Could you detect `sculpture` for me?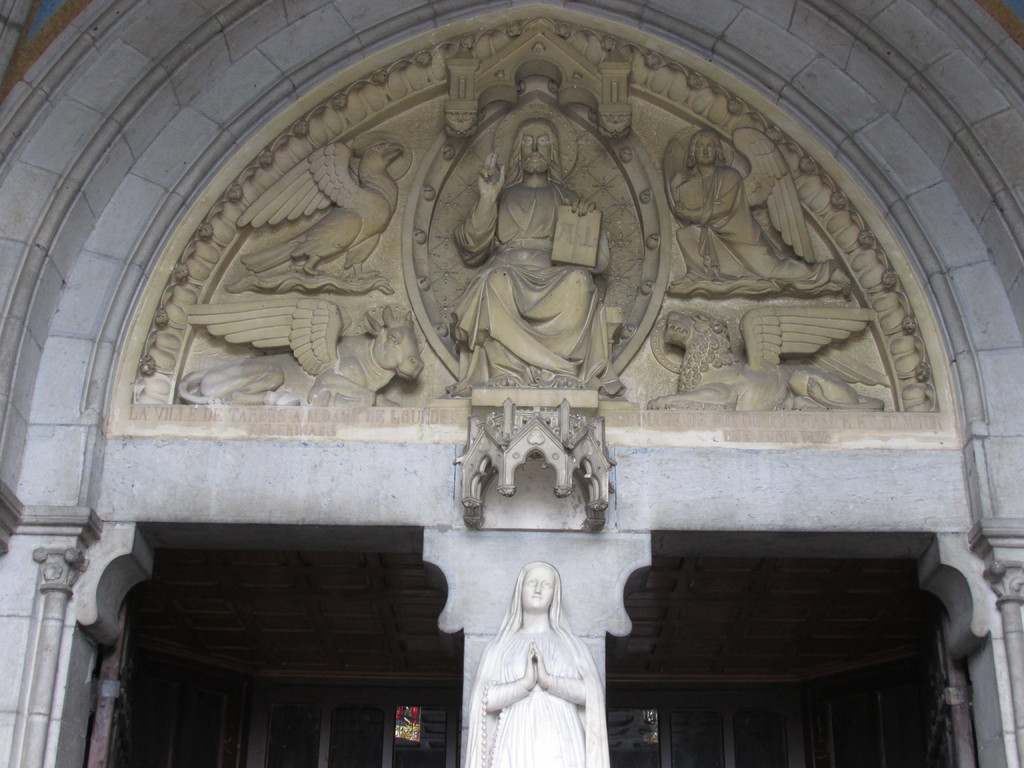
Detection result: {"left": 465, "top": 561, "right": 620, "bottom": 749}.
